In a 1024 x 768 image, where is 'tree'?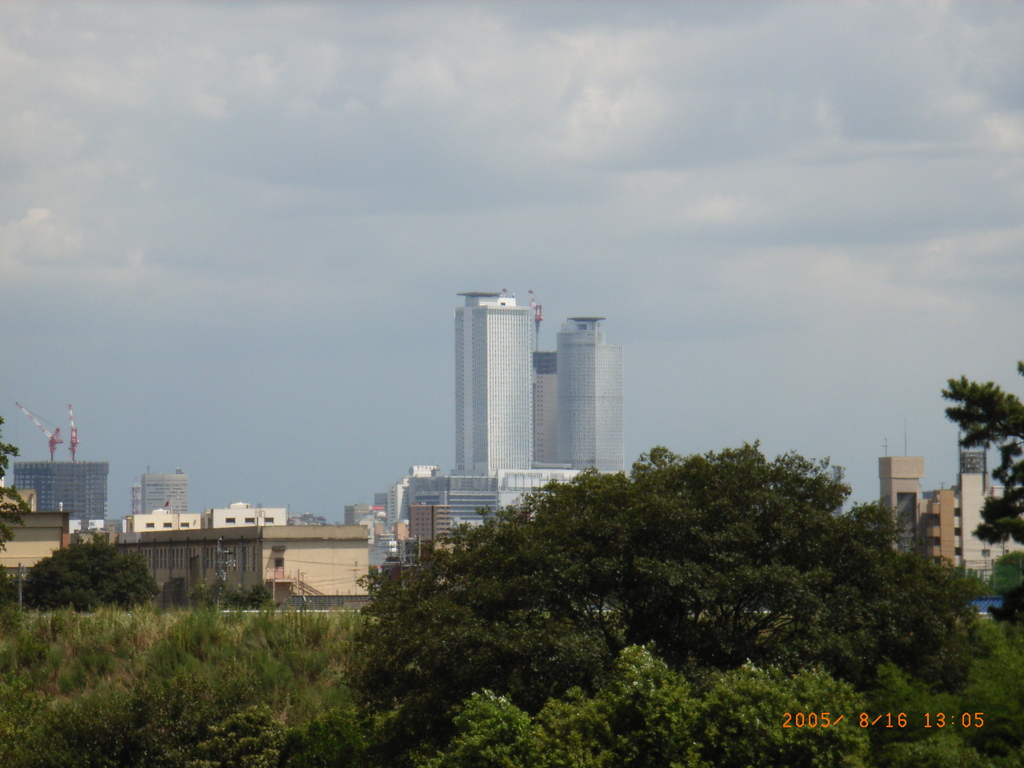
[188,580,271,611].
